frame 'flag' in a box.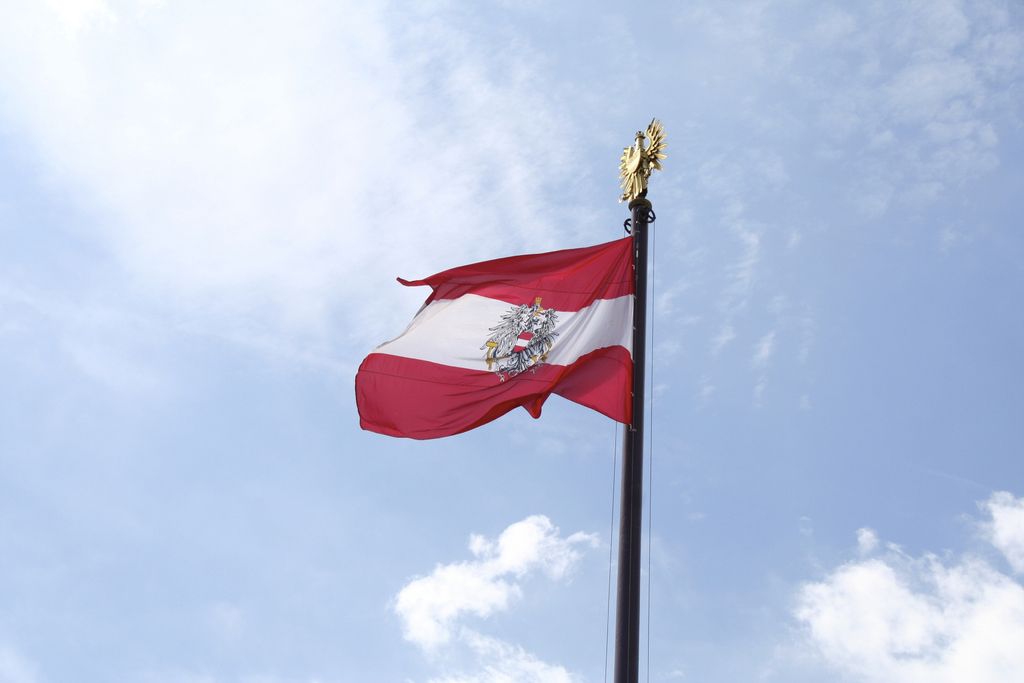
(352,227,637,440).
